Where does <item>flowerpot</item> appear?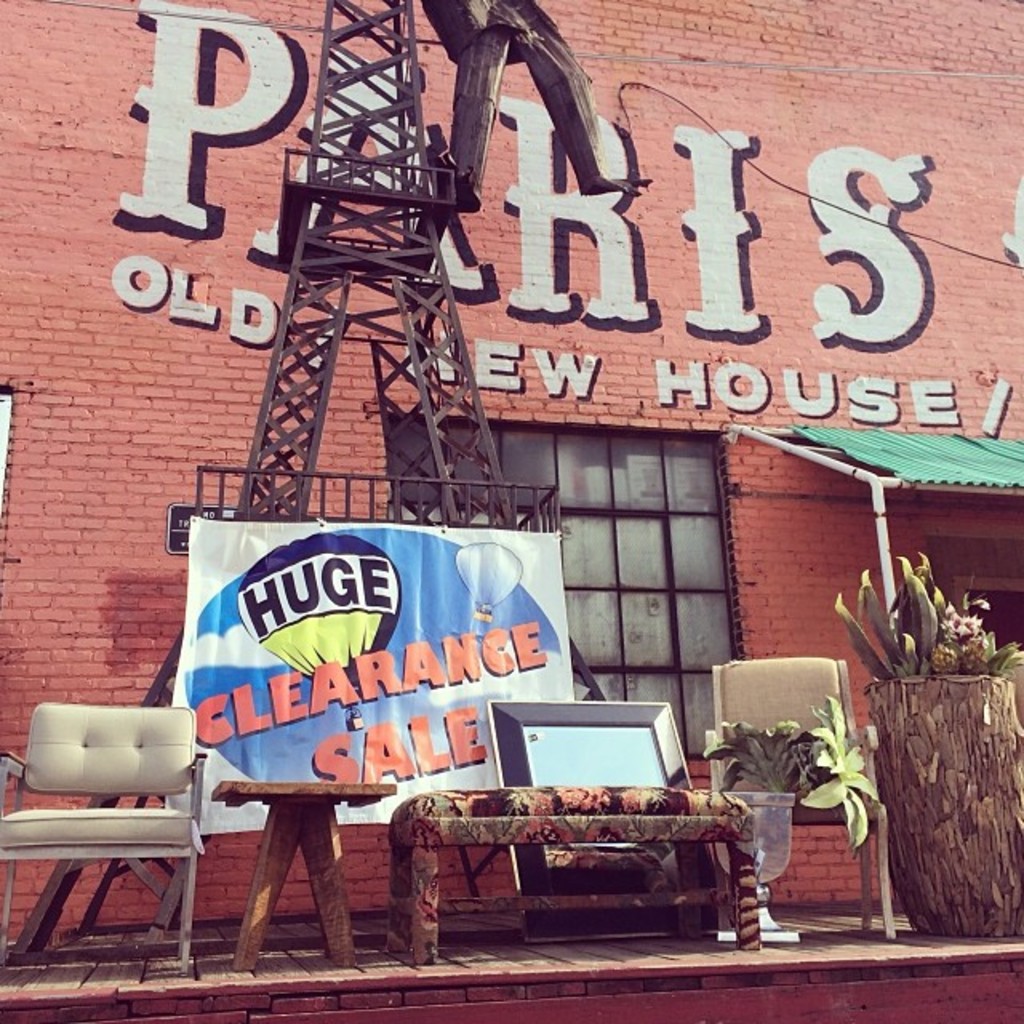
Appears at bbox(862, 678, 1019, 947).
